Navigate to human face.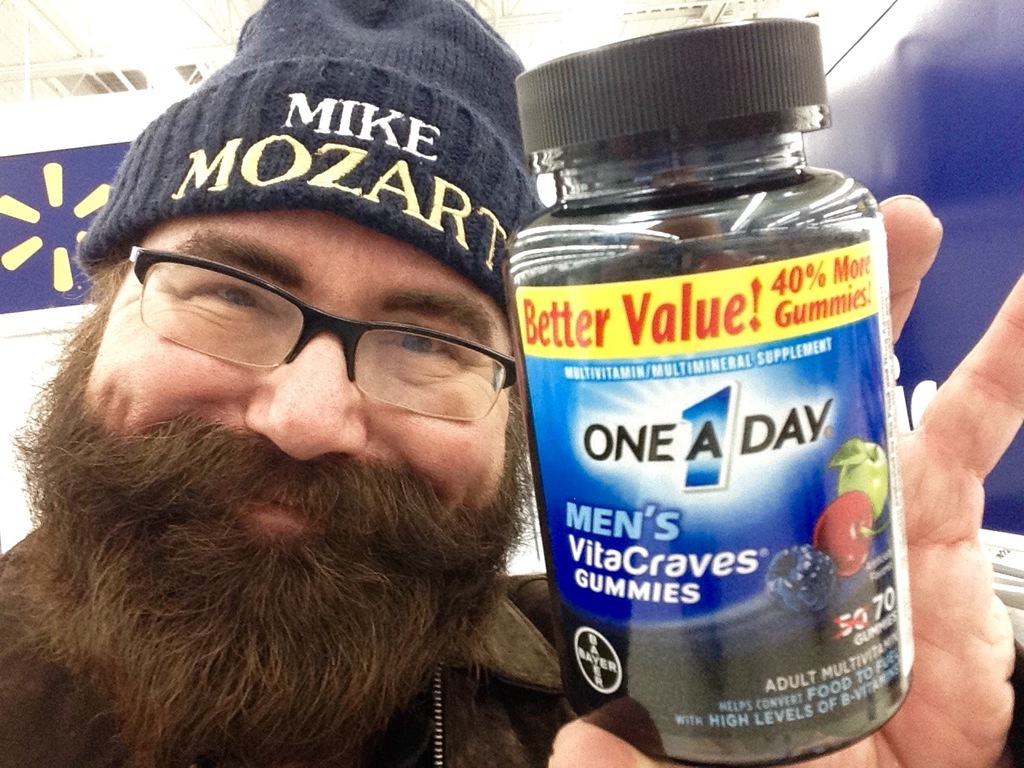
Navigation target: 68,150,522,598.
